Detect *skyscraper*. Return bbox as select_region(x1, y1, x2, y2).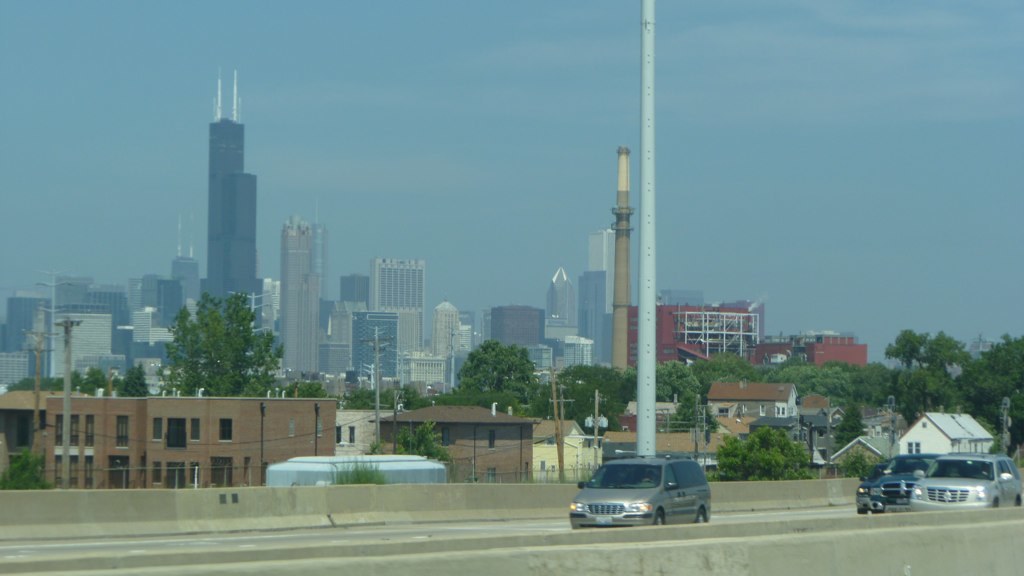
select_region(585, 227, 617, 304).
